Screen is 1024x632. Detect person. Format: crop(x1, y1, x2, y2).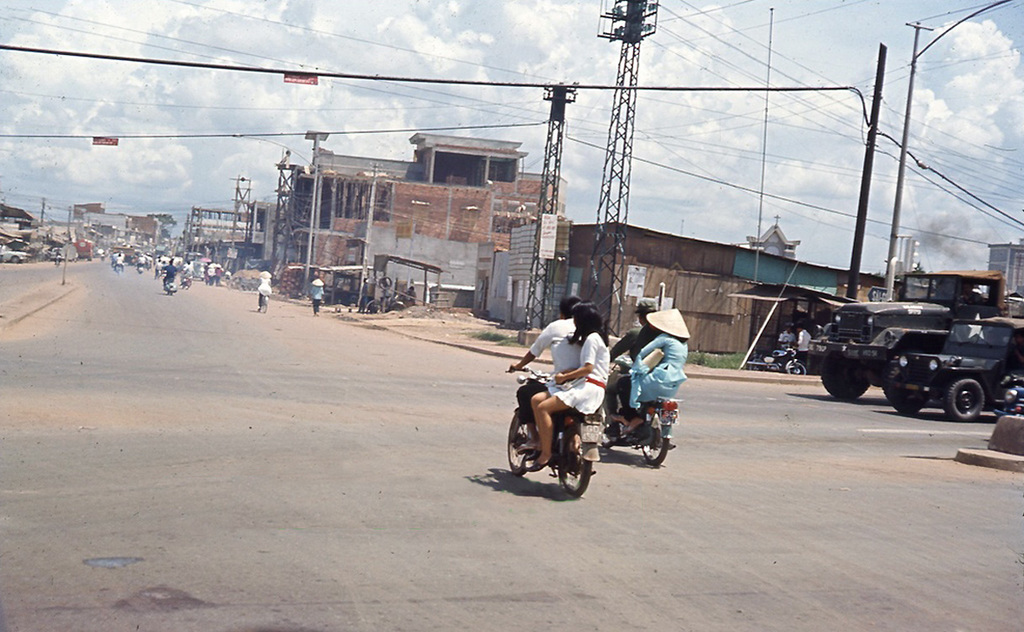
crop(528, 303, 614, 472).
